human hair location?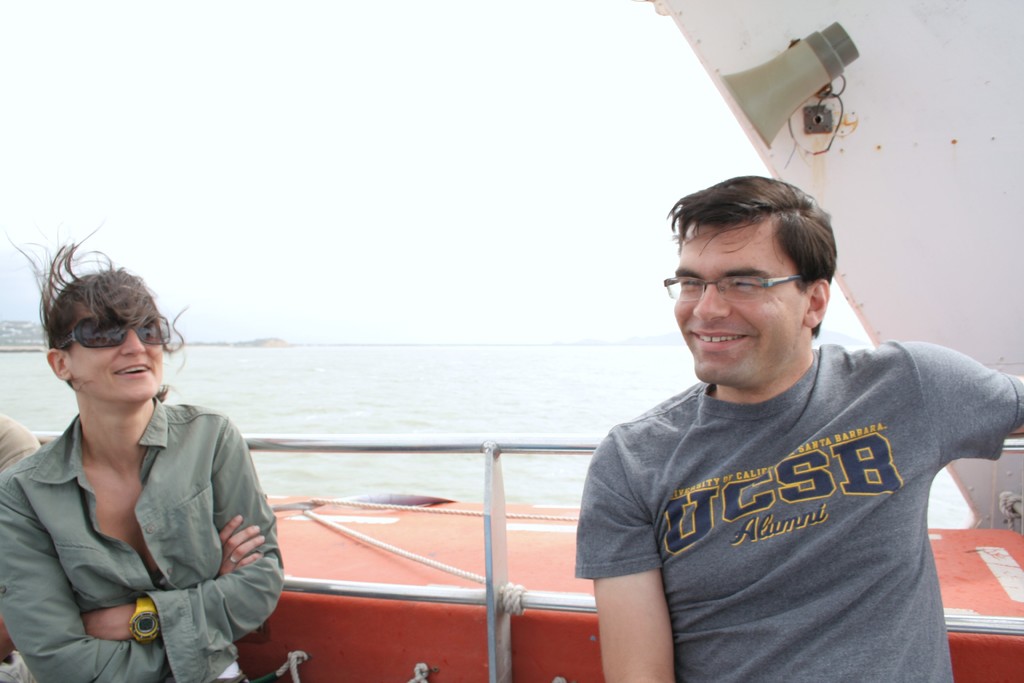
Rect(667, 173, 837, 338)
